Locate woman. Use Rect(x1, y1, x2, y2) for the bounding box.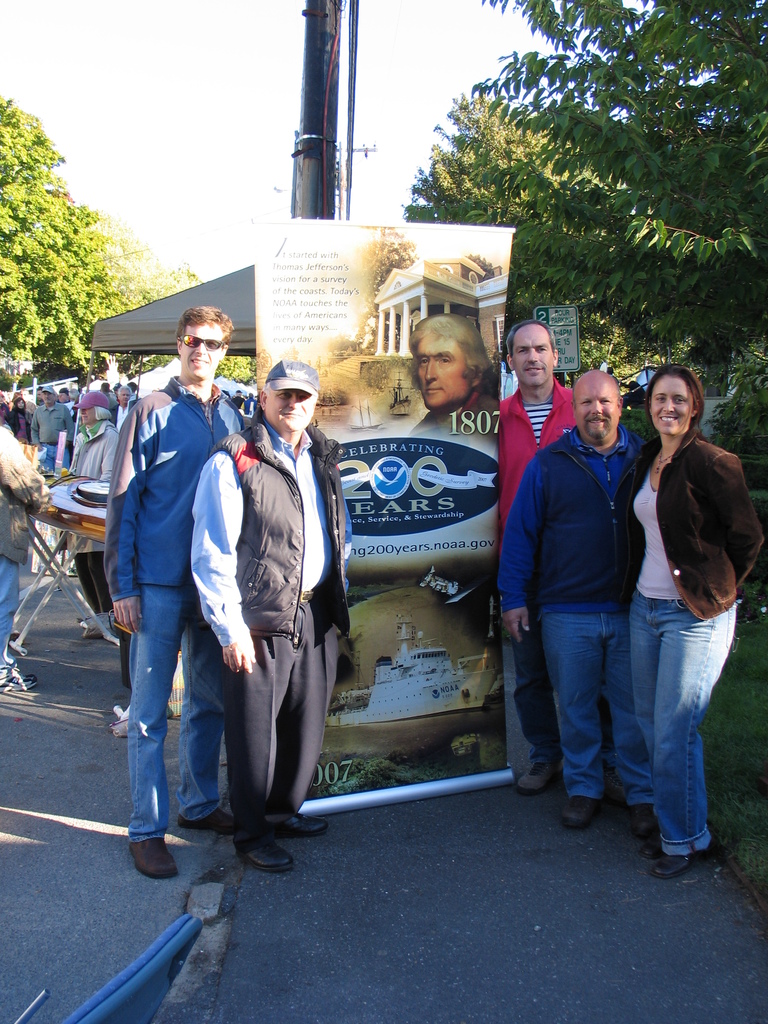
Rect(613, 356, 755, 872).
